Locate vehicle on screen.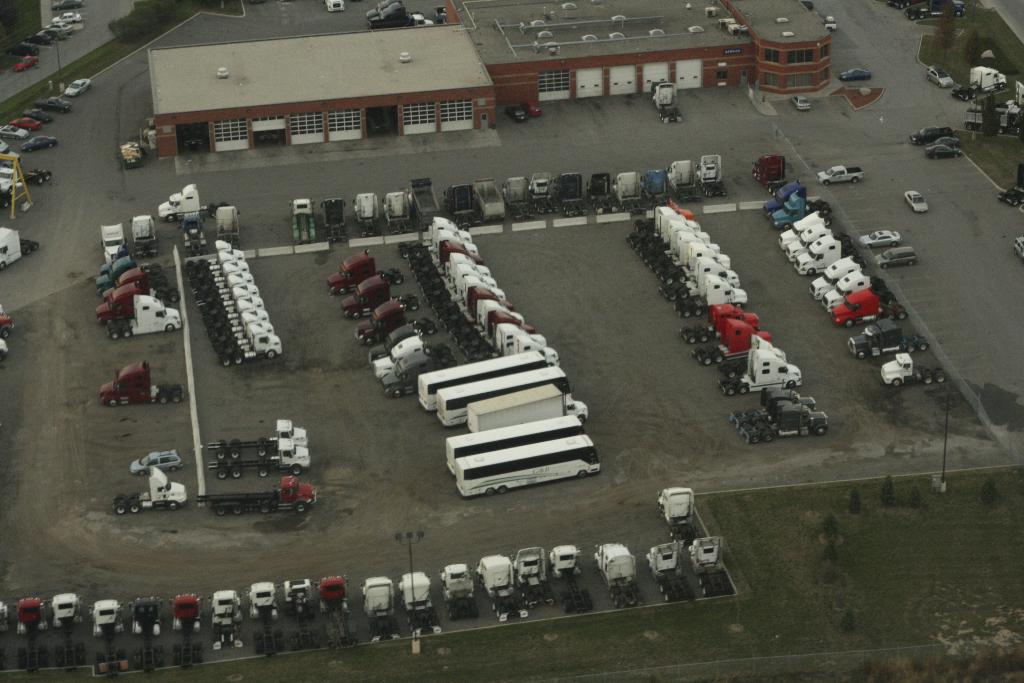
On screen at 859:227:900:248.
